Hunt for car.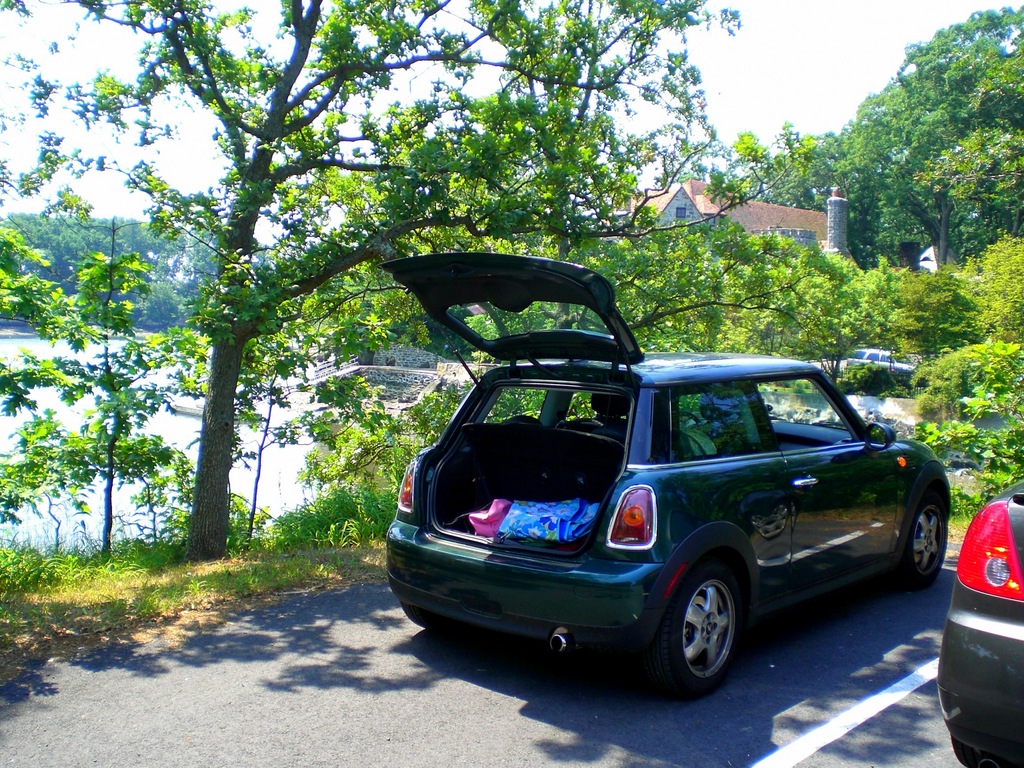
Hunted down at (933, 478, 1023, 767).
